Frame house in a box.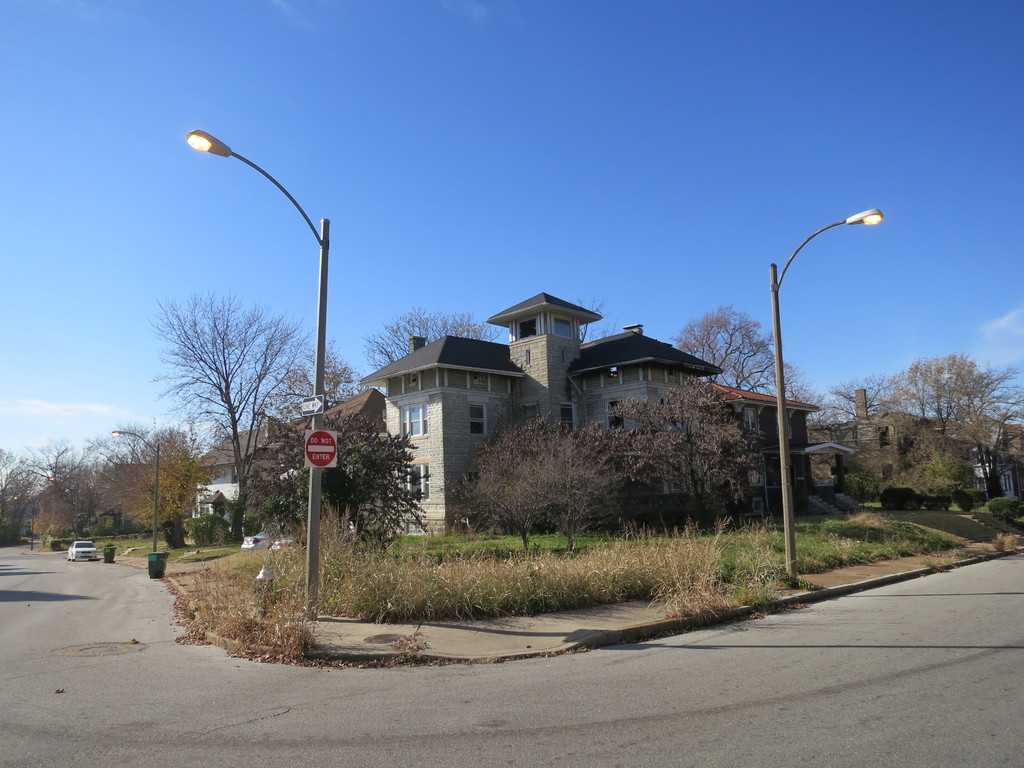
[357,290,717,542].
